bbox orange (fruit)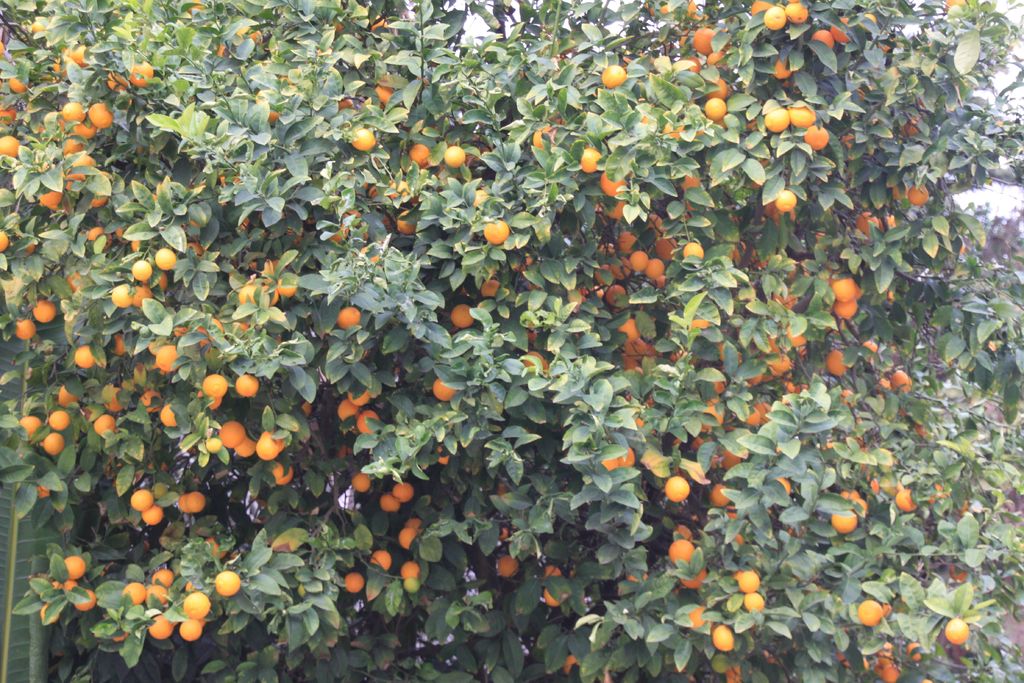
(x1=127, y1=261, x2=150, y2=281)
